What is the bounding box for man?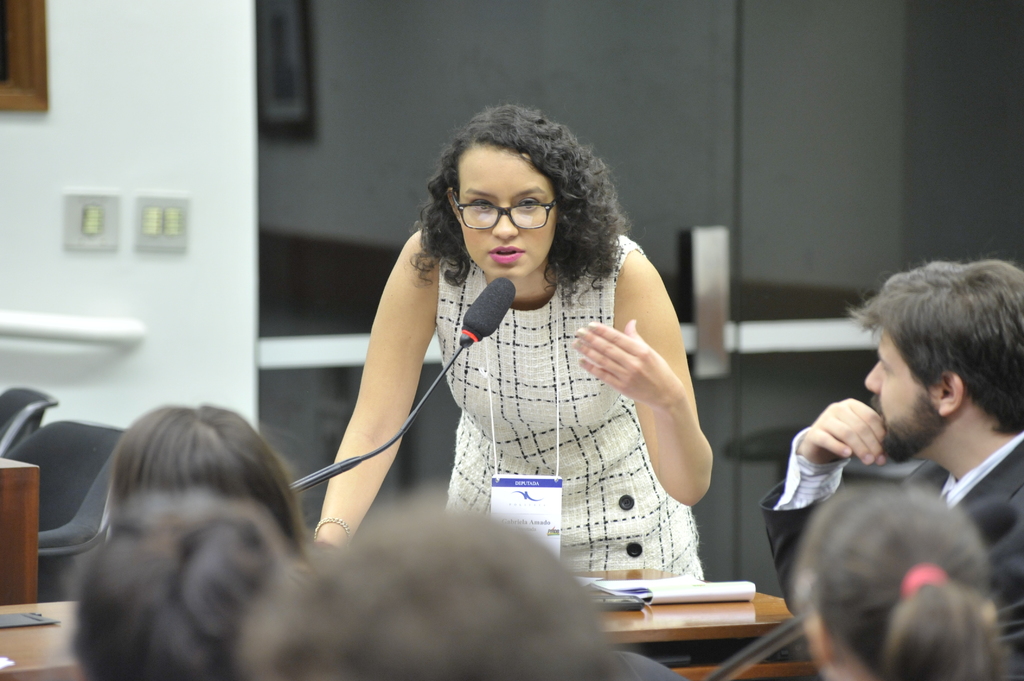
BBox(765, 263, 1023, 660).
